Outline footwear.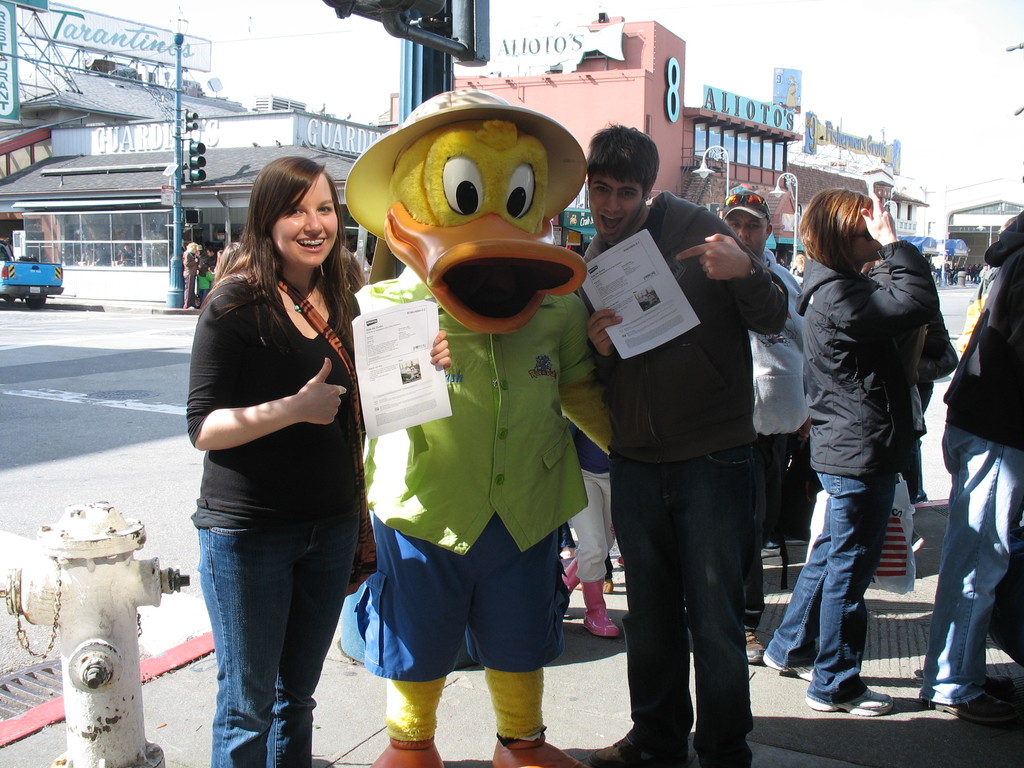
Outline: l=579, t=736, r=669, b=767.
